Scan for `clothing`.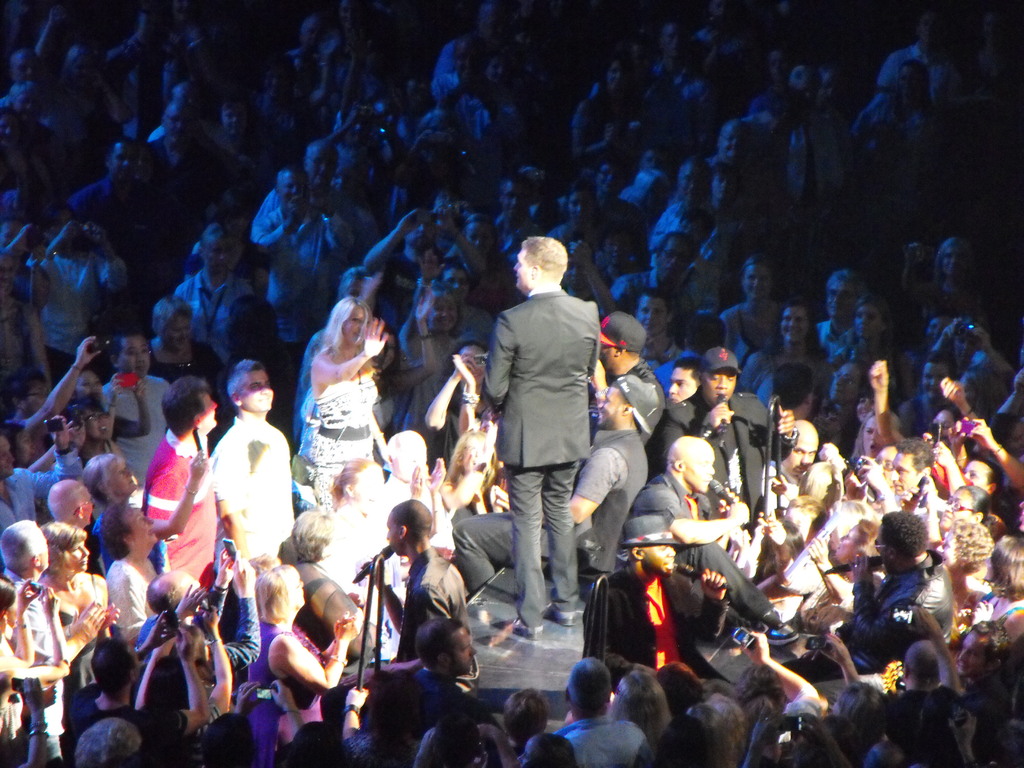
Scan result: 483/283/611/630.
